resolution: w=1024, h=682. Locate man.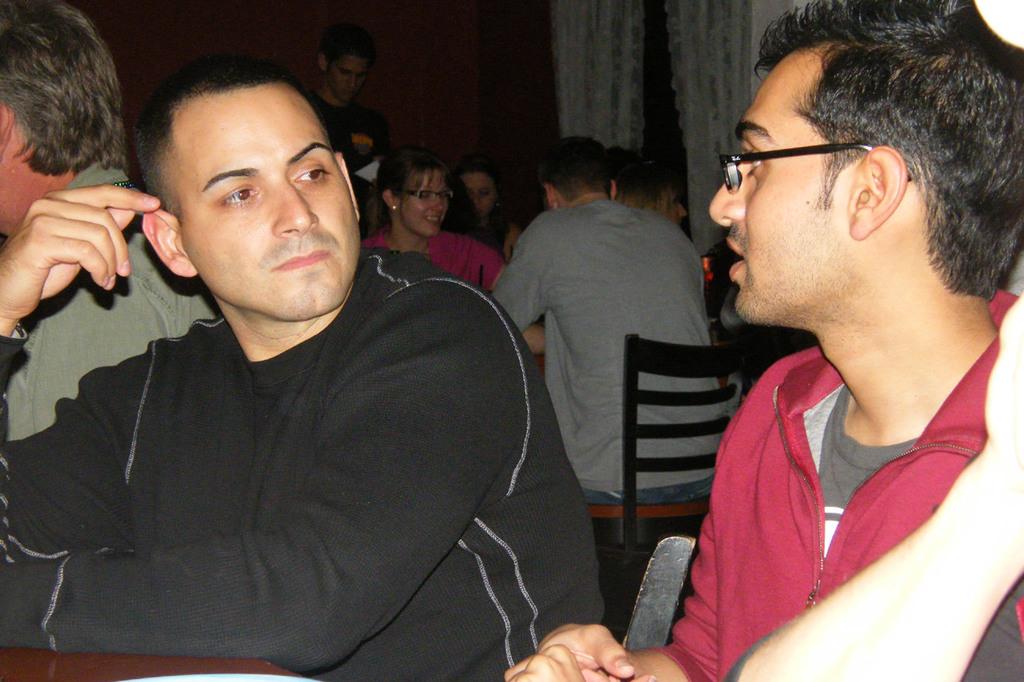
[x1=502, y1=0, x2=1023, y2=681].
